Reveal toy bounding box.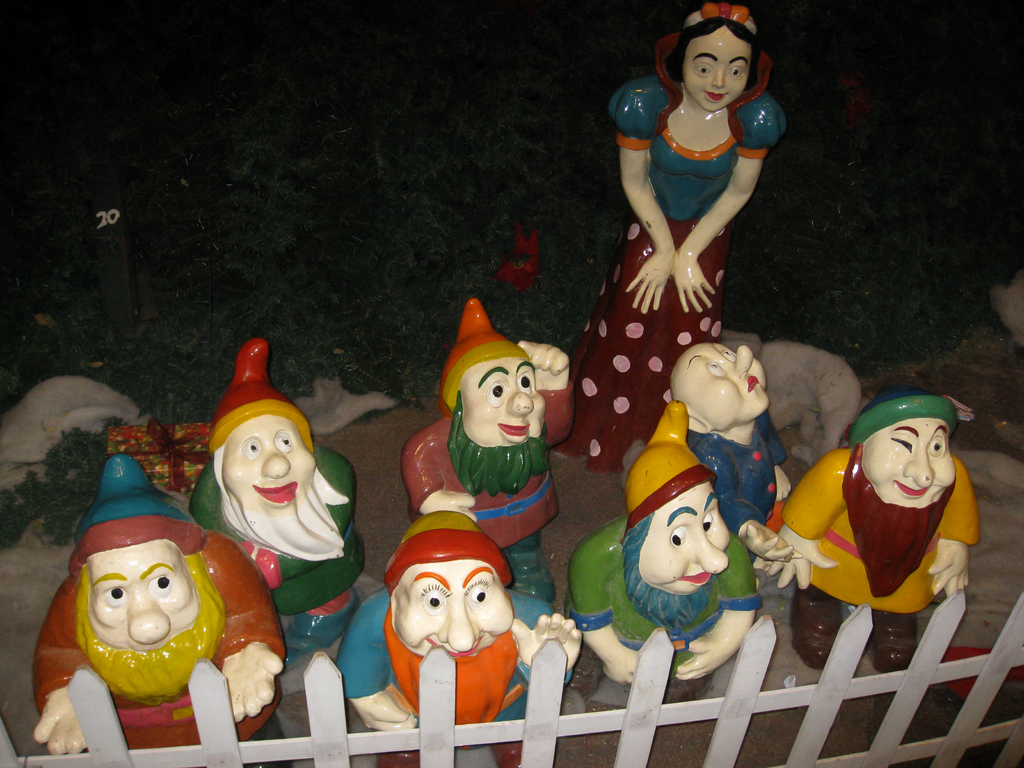
Revealed: box(561, 400, 771, 737).
